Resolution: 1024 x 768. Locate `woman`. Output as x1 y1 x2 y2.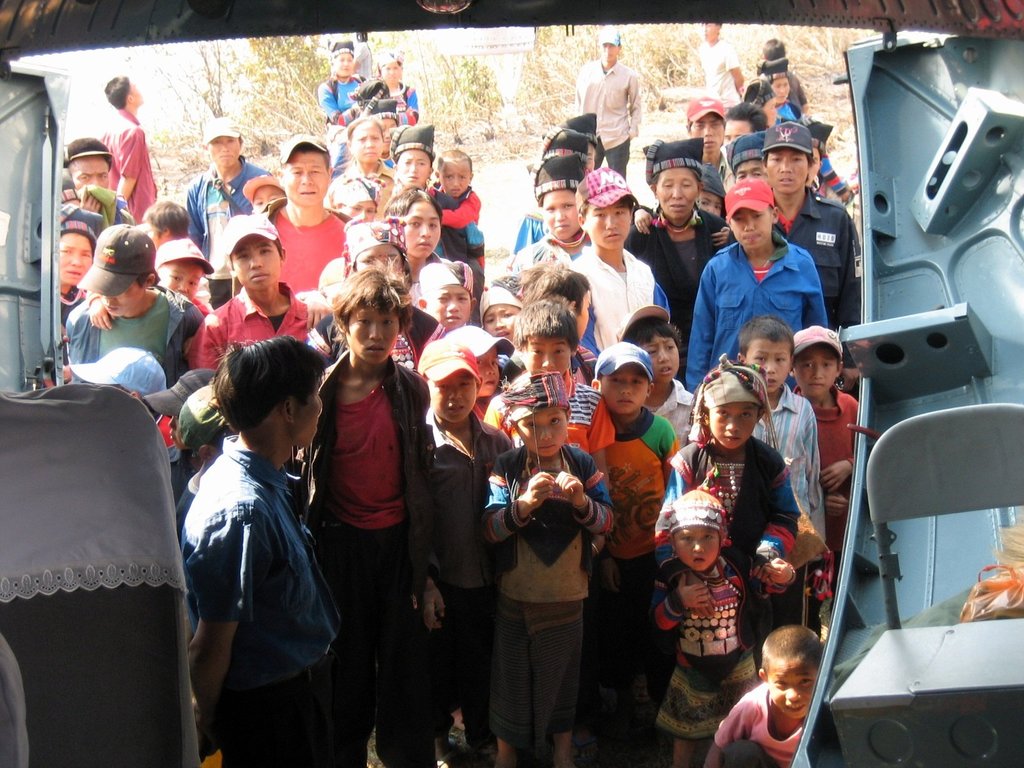
753 70 803 118.
